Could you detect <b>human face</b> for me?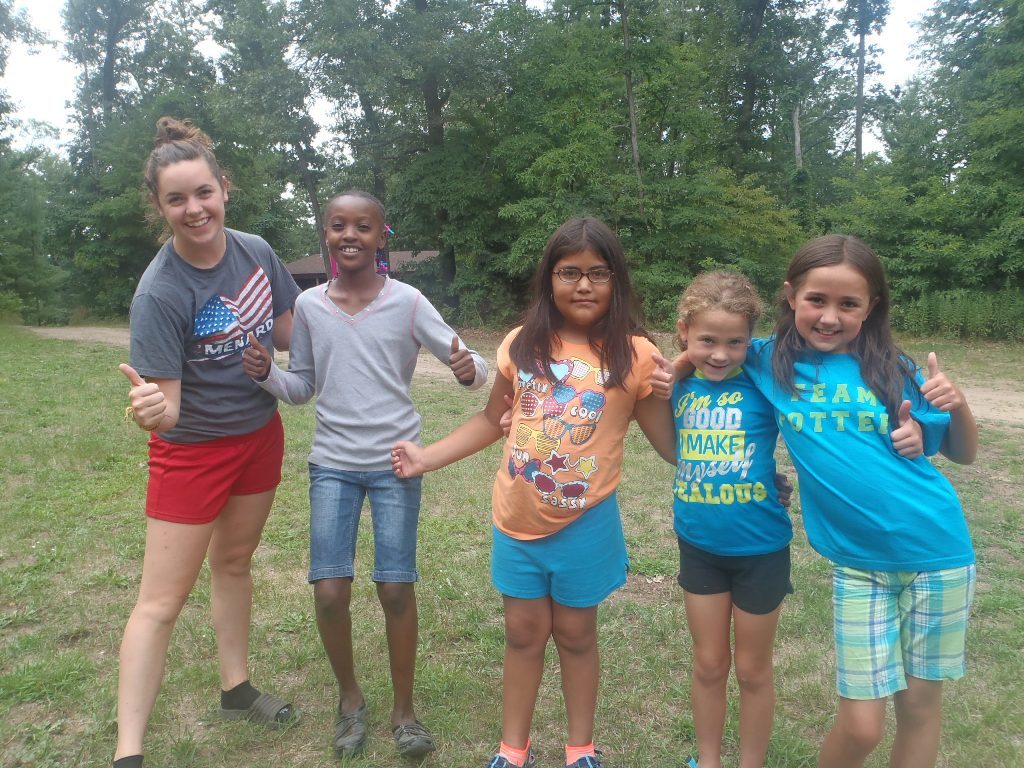
Detection result: (324, 194, 382, 271).
